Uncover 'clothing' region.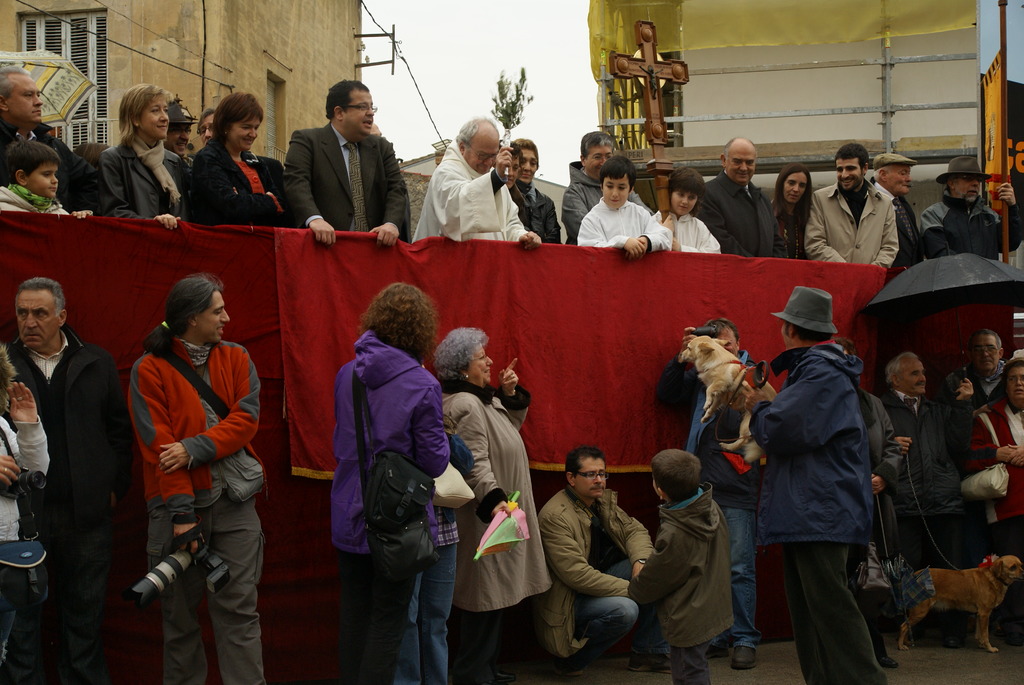
Uncovered: rect(0, 325, 132, 684).
